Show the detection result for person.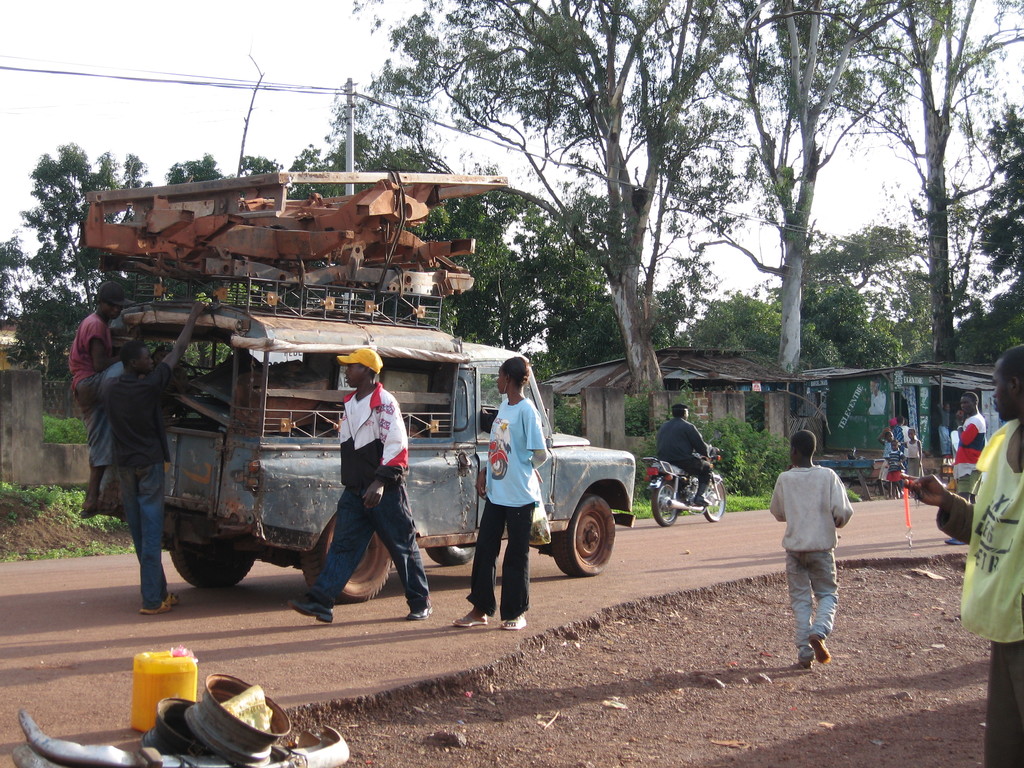
crop(764, 426, 855, 662).
